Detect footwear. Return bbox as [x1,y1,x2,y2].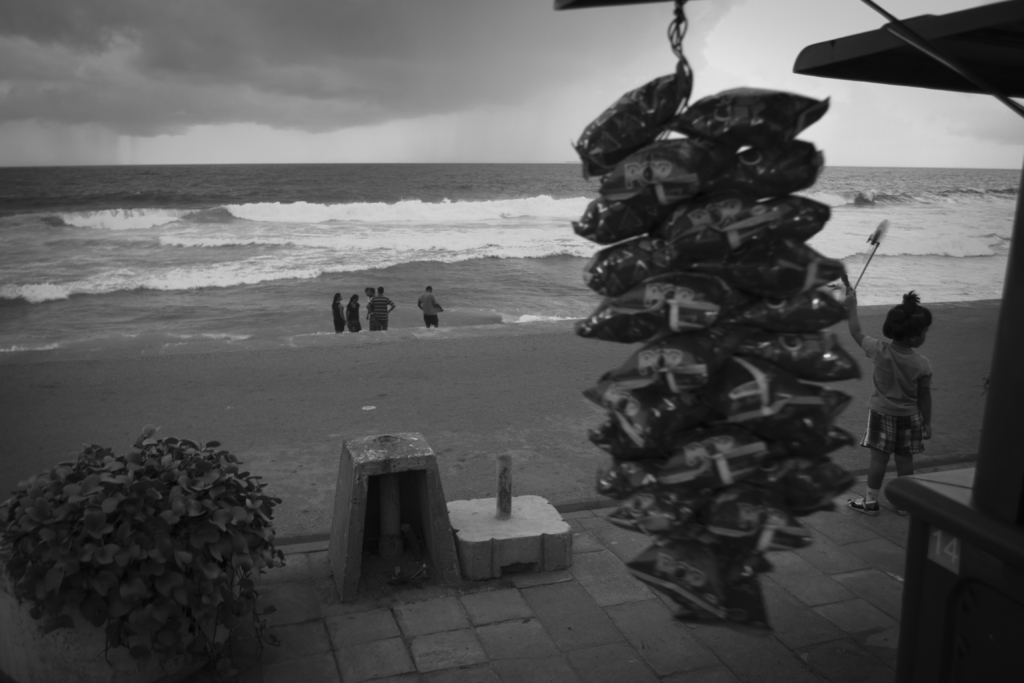
[890,491,905,509].
